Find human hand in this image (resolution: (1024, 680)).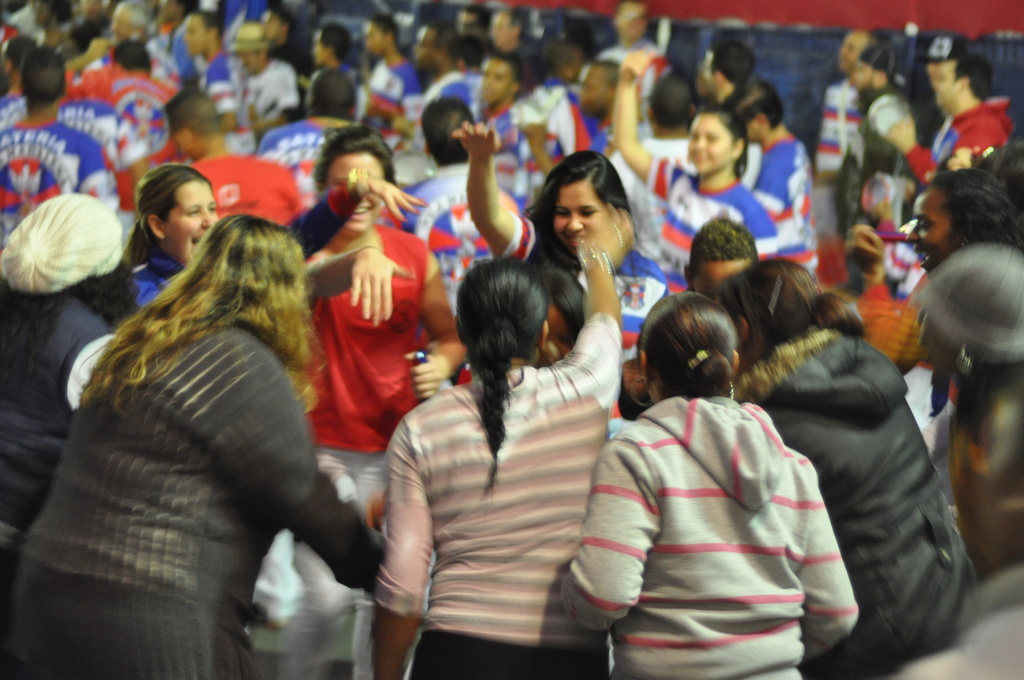
<bbox>350, 247, 416, 326</bbox>.
